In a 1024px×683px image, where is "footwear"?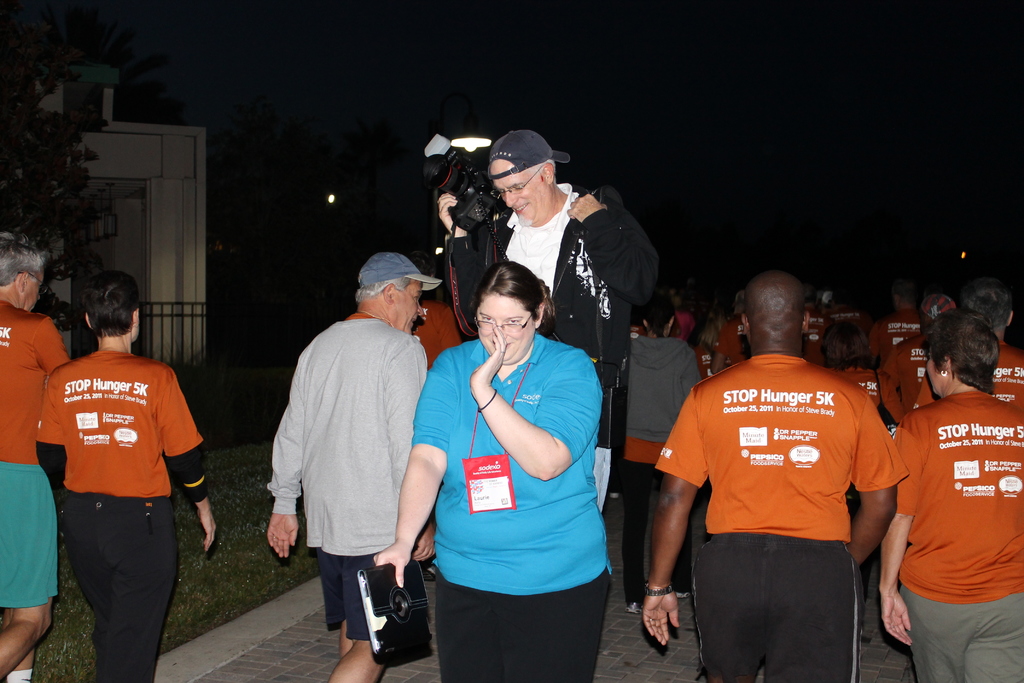
bbox=[676, 589, 689, 598].
